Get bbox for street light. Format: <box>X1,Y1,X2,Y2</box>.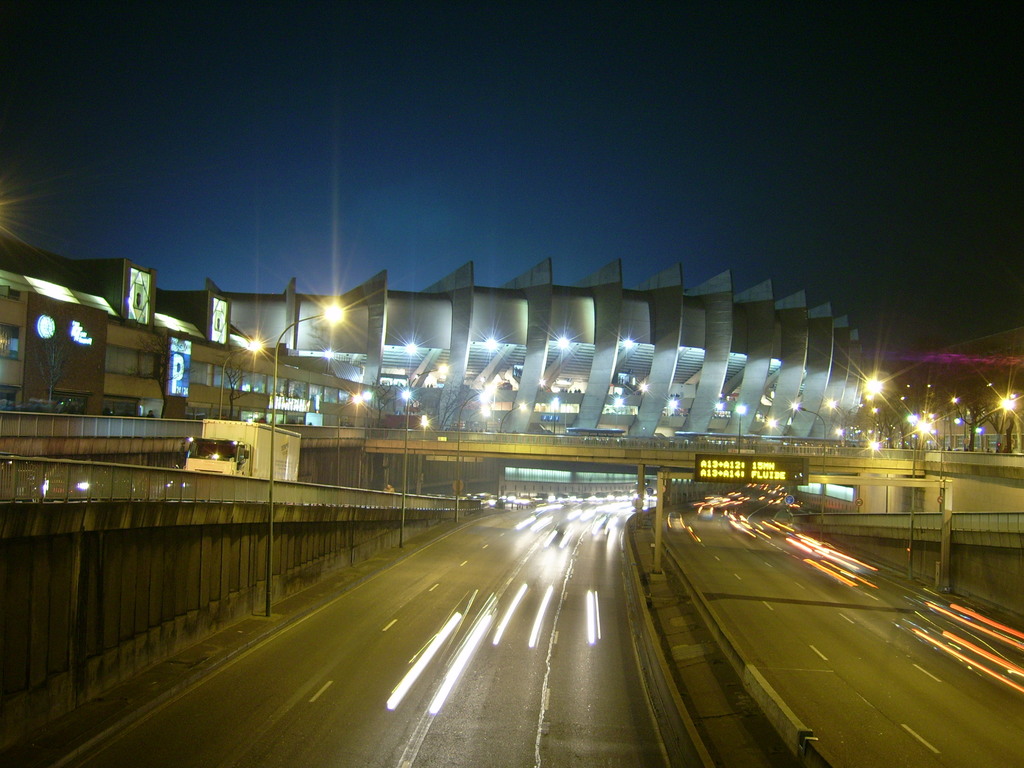
<box>789,400,825,541</box>.
